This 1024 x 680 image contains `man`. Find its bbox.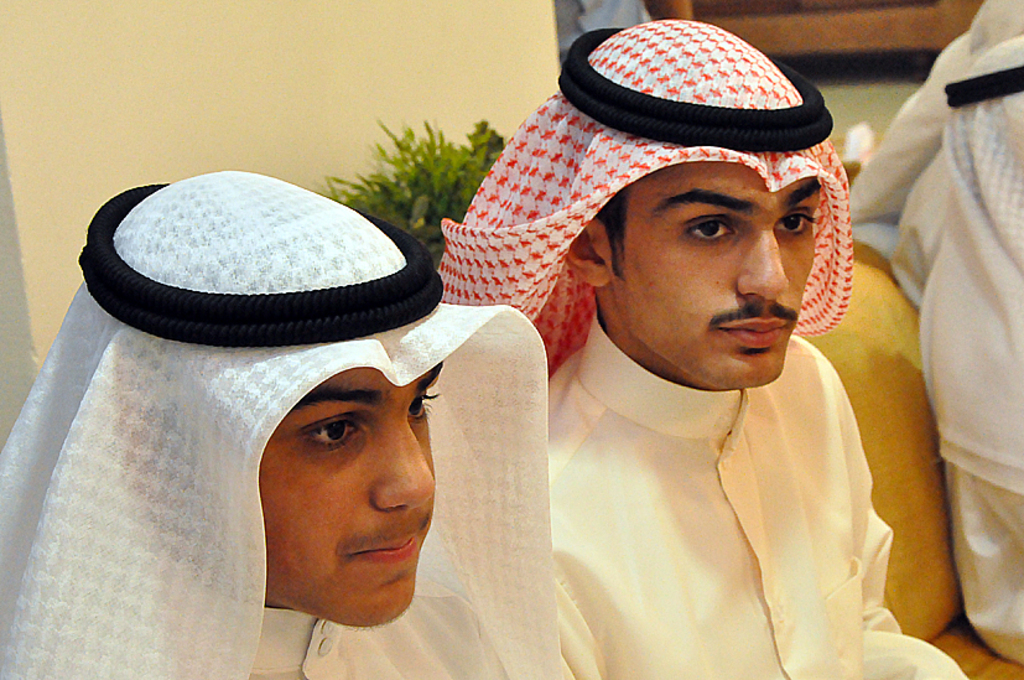
(left=80, top=285, right=549, bottom=649).
